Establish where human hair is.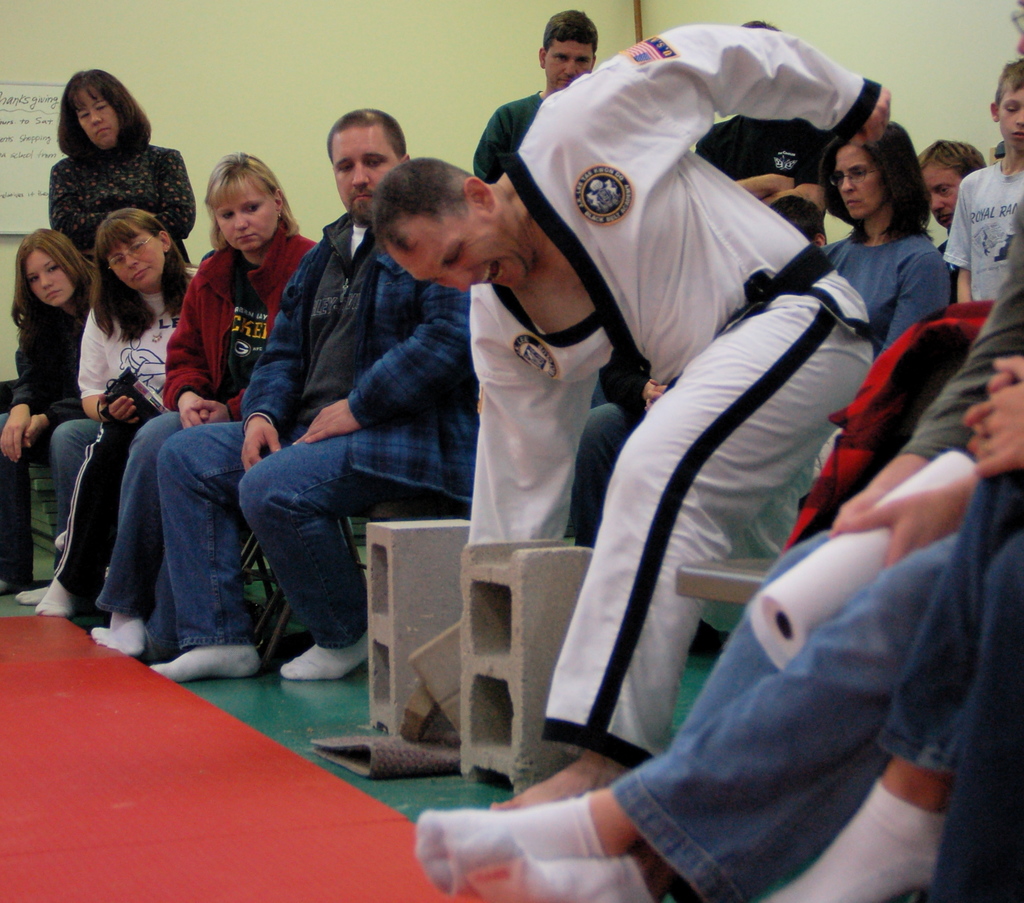
Established at locate(44, 63, 143, 163).
